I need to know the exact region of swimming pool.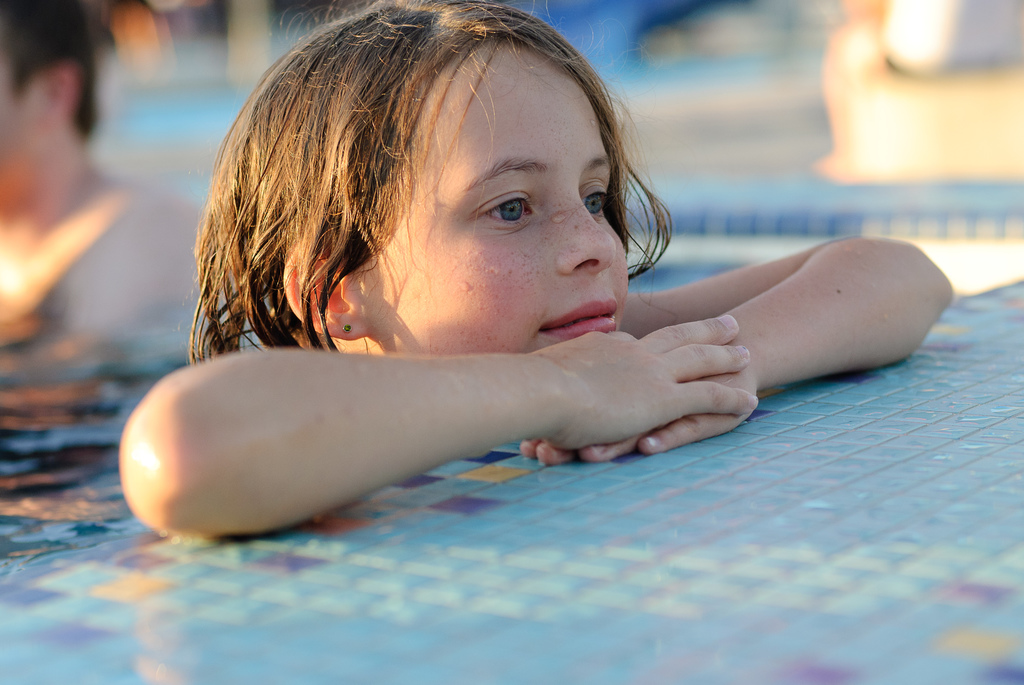
Region: detection(0, 91, 1023, 582).
